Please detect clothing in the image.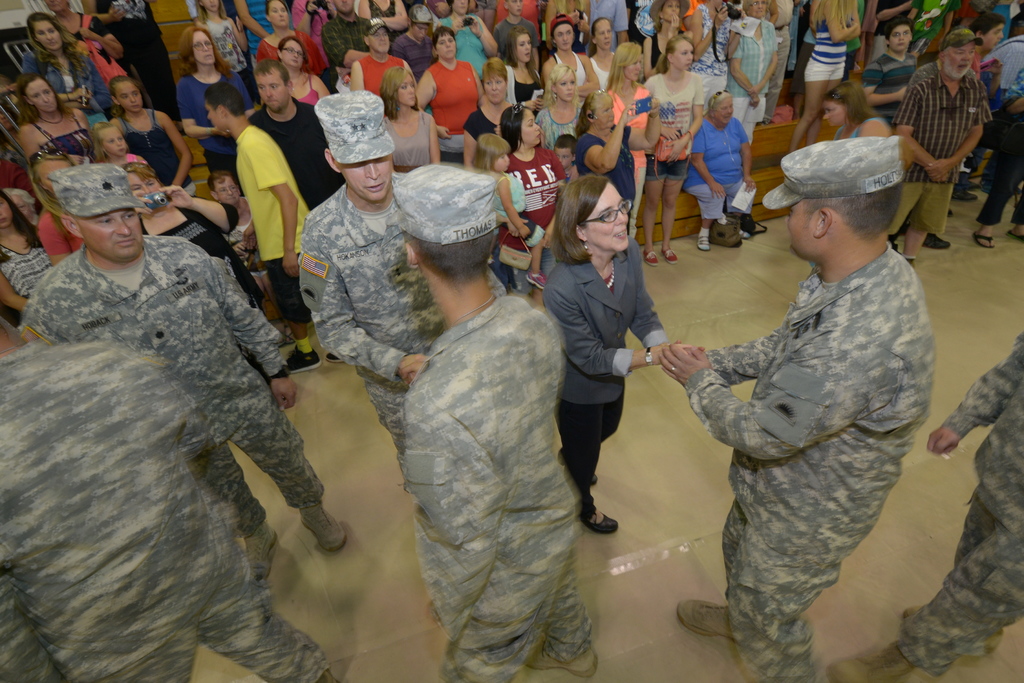
664/186/959/653.
